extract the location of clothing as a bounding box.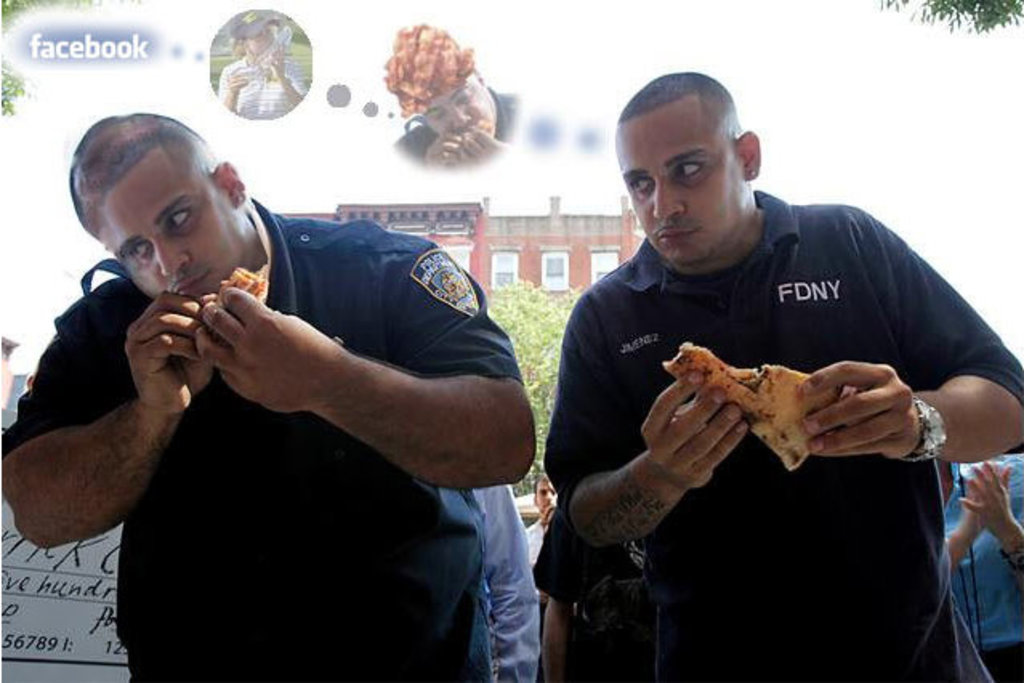
470,479,542,675.
